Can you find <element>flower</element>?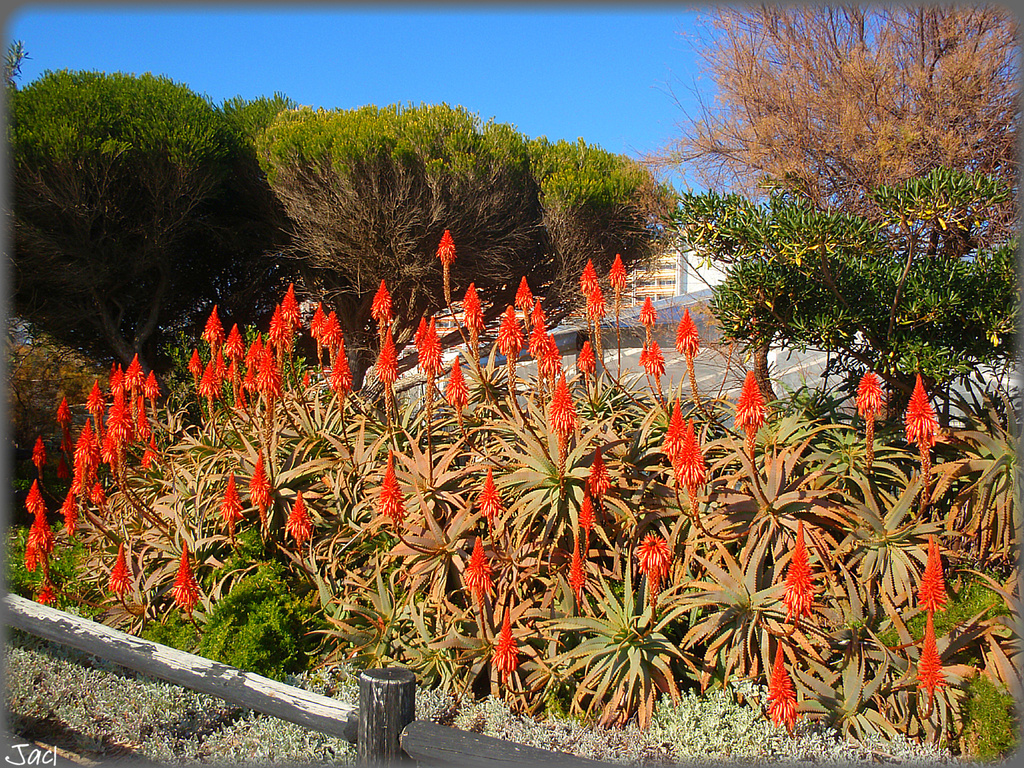
Yes, bounding box: (x1=472, y1=283, x2=484, y2=333).
